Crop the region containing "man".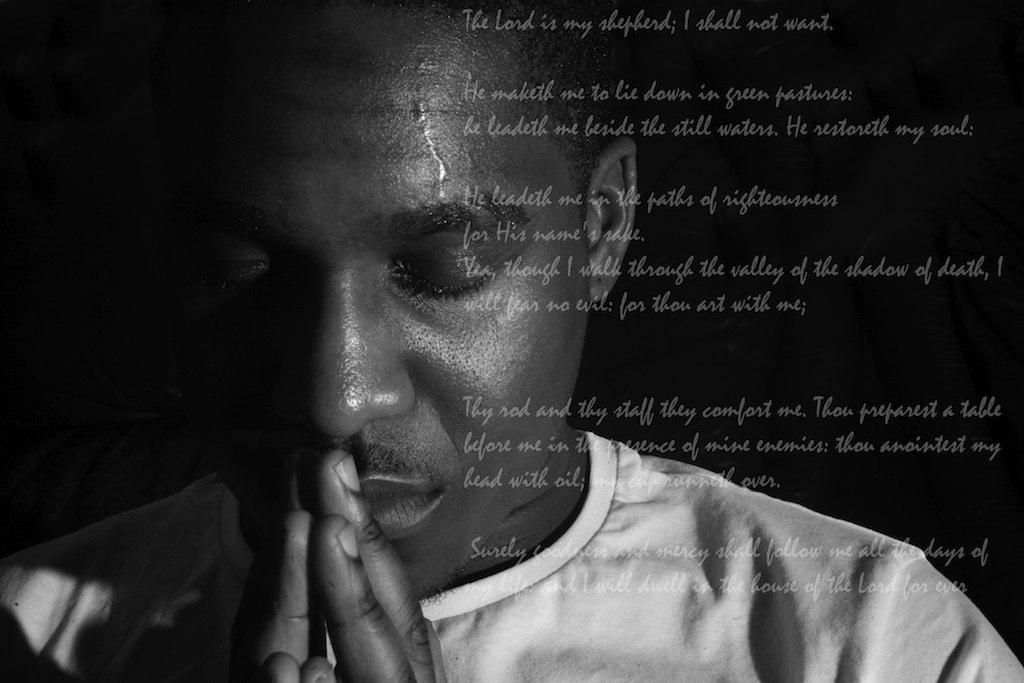
Crop region: <bbox>0, 3, 1023, 682</bbox>.
